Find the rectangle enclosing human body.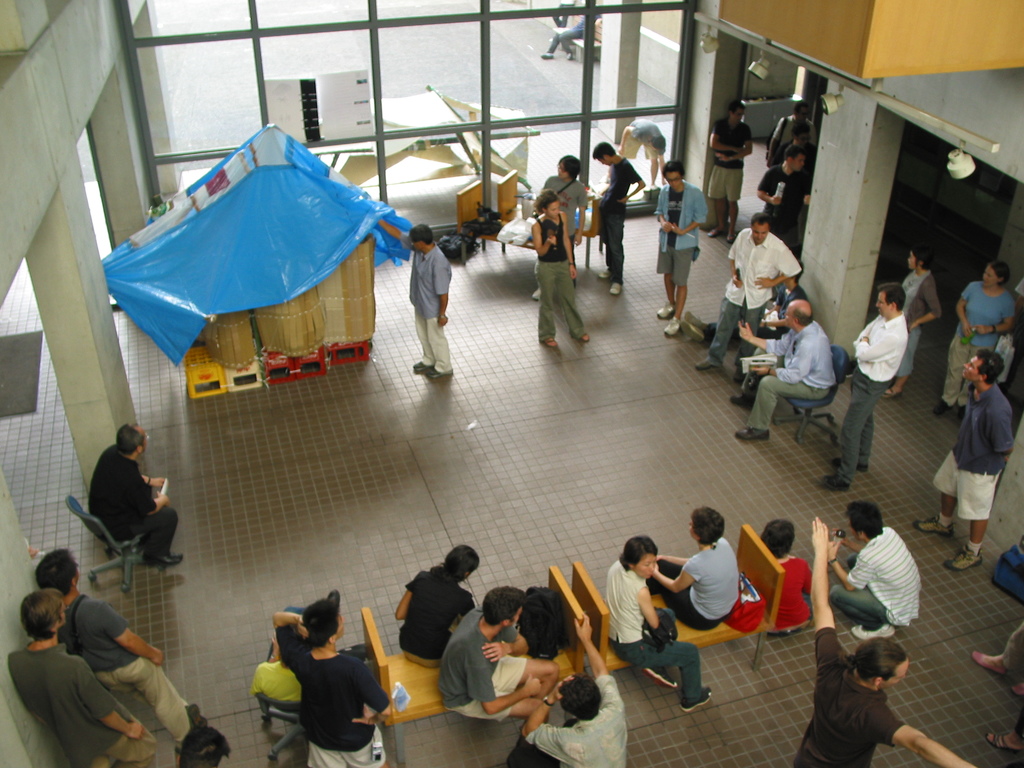
l=970, t=627, r=1023, b=755.
